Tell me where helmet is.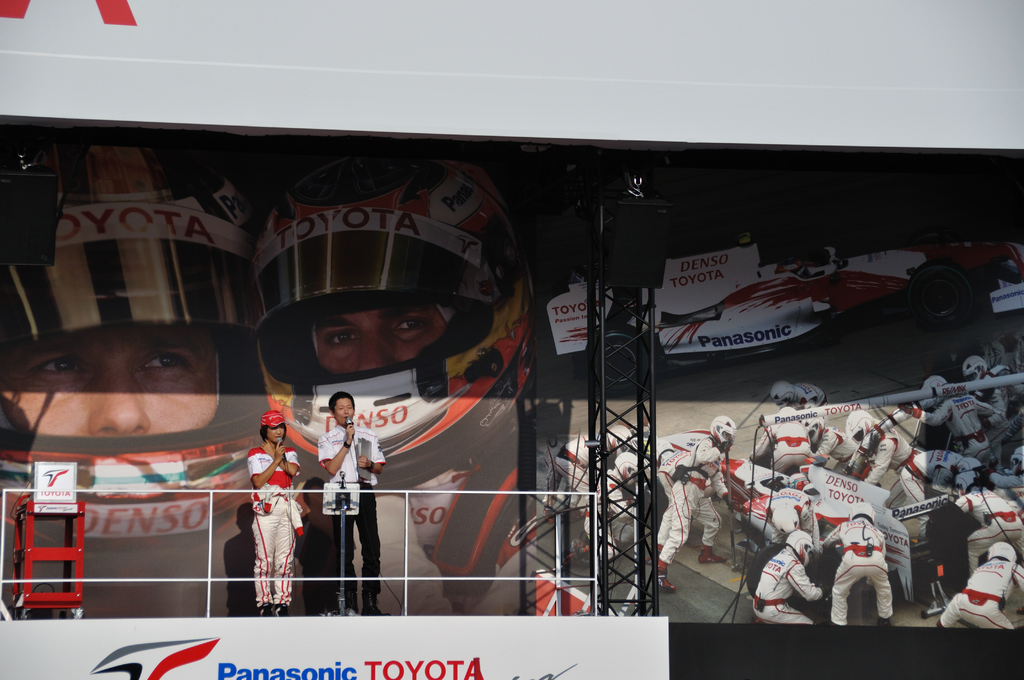
helmet is at (x1=613, y1=450, x2=637, y2=485).
